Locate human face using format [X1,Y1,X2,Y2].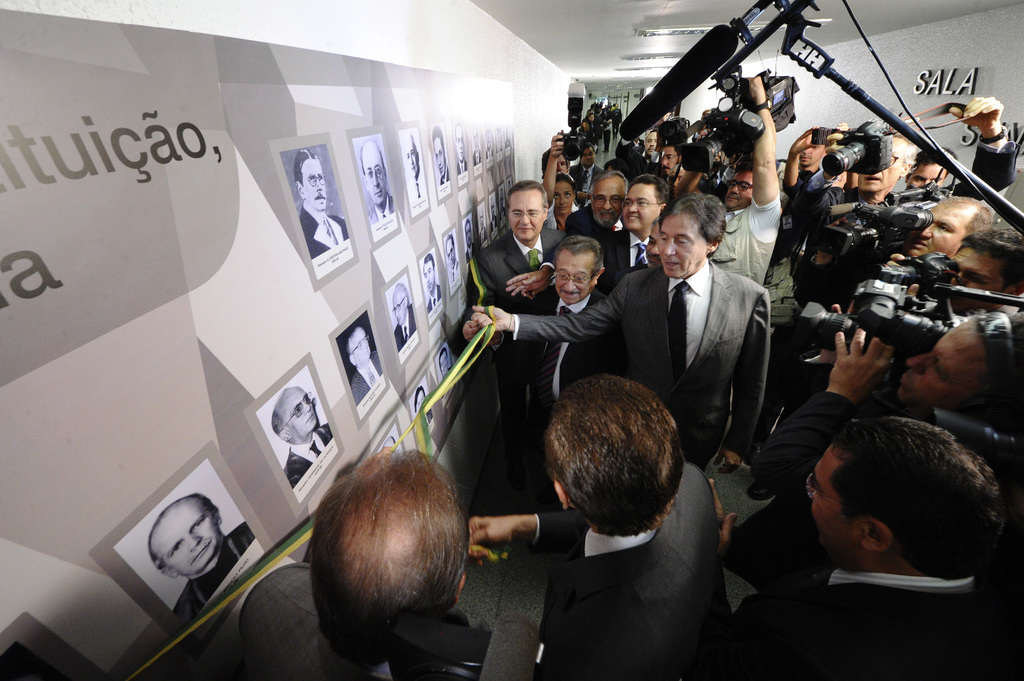
[900,323,990,405].
